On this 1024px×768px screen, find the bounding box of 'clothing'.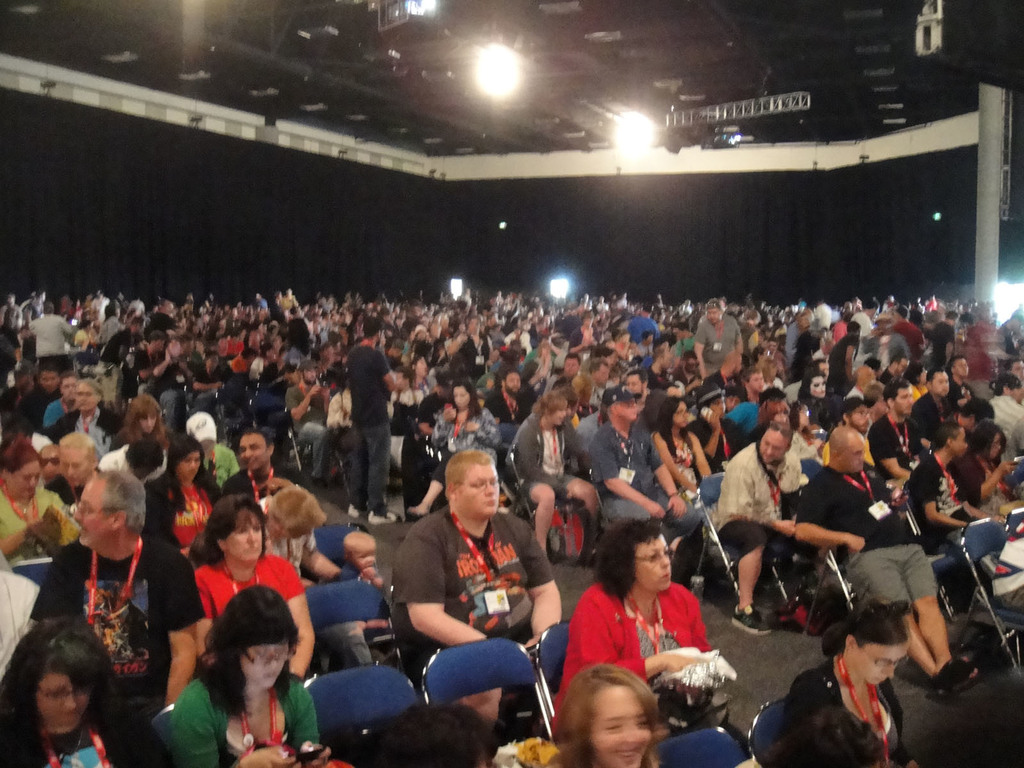
Bounding box: [x1=750, y1=671, x2=901, y2=767].
